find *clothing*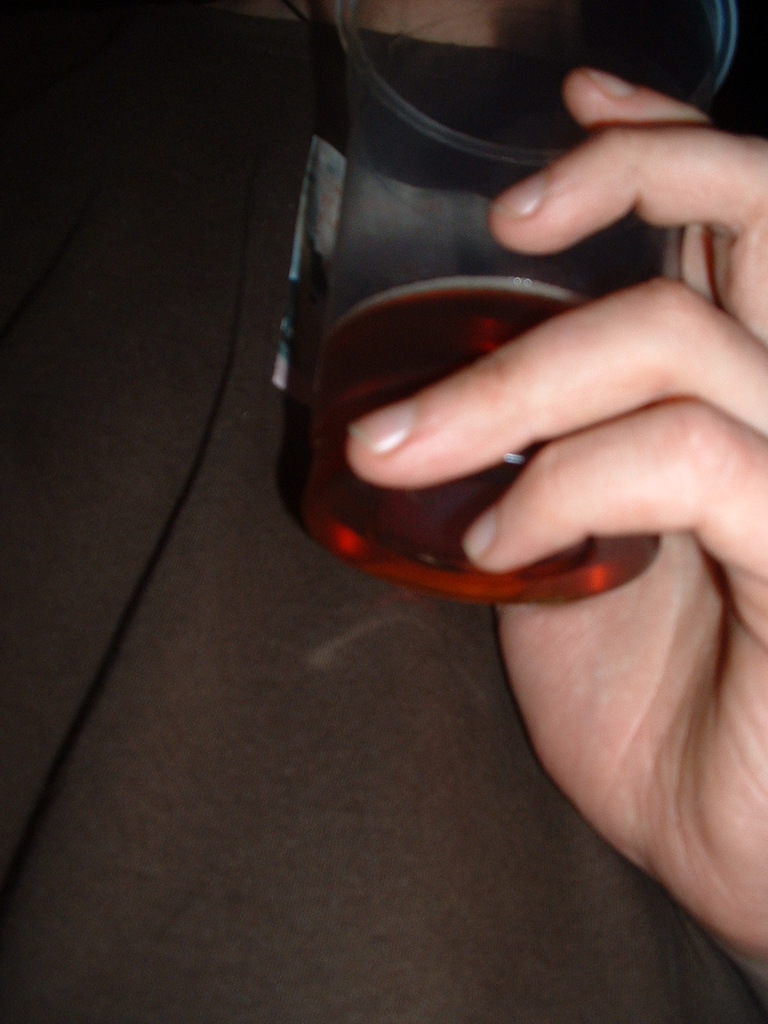
0:0:765:1023
